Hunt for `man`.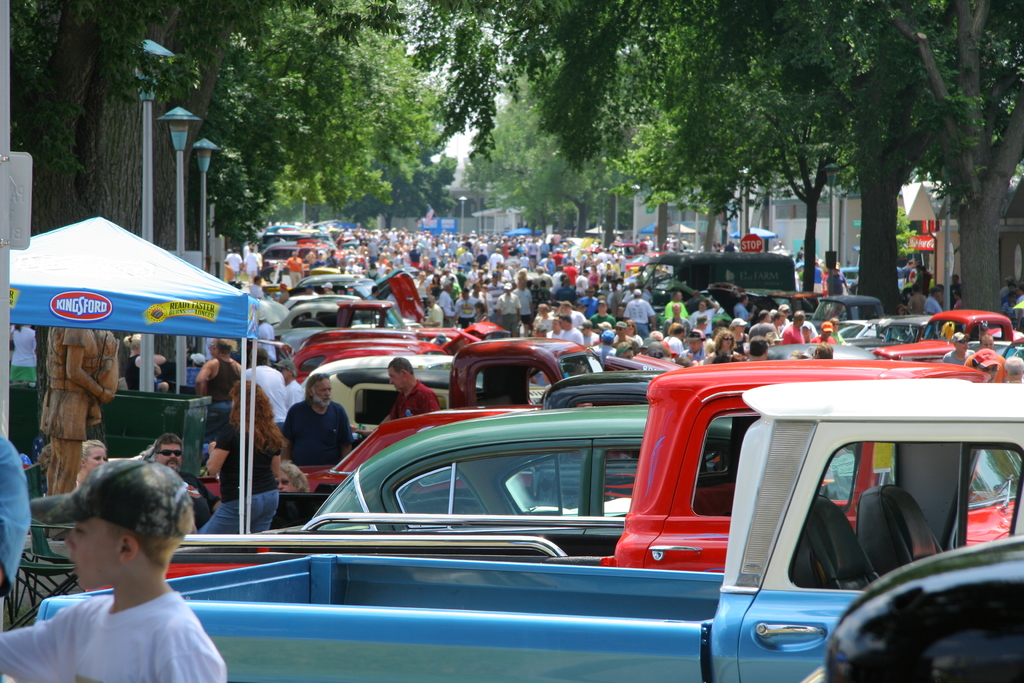
Hunted down at bbox=[281, 373, 355, 465].
